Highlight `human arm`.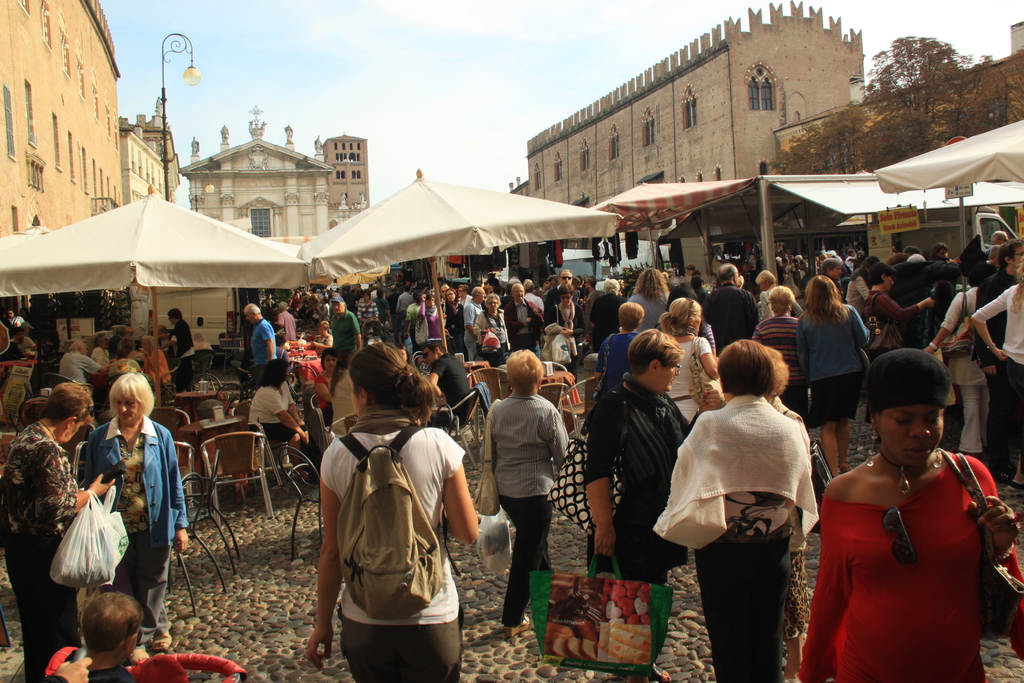
Highlighted region: 792,476,842,682.
